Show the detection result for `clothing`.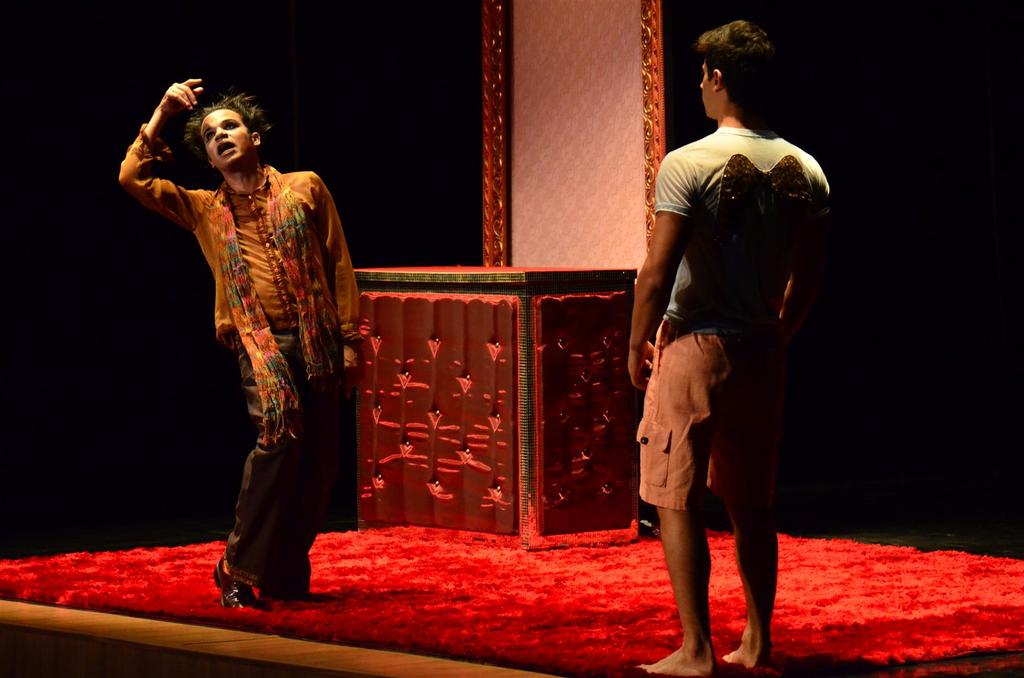
150 147 341 514.
